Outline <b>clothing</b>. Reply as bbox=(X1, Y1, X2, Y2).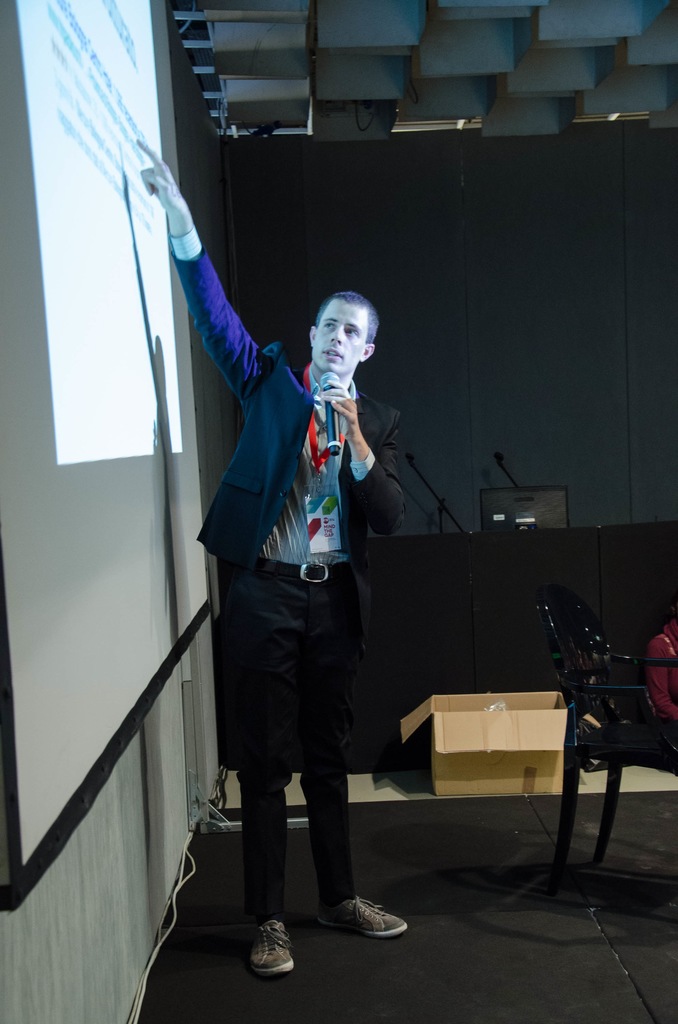
bbox=(195, 243, 398, 884).
